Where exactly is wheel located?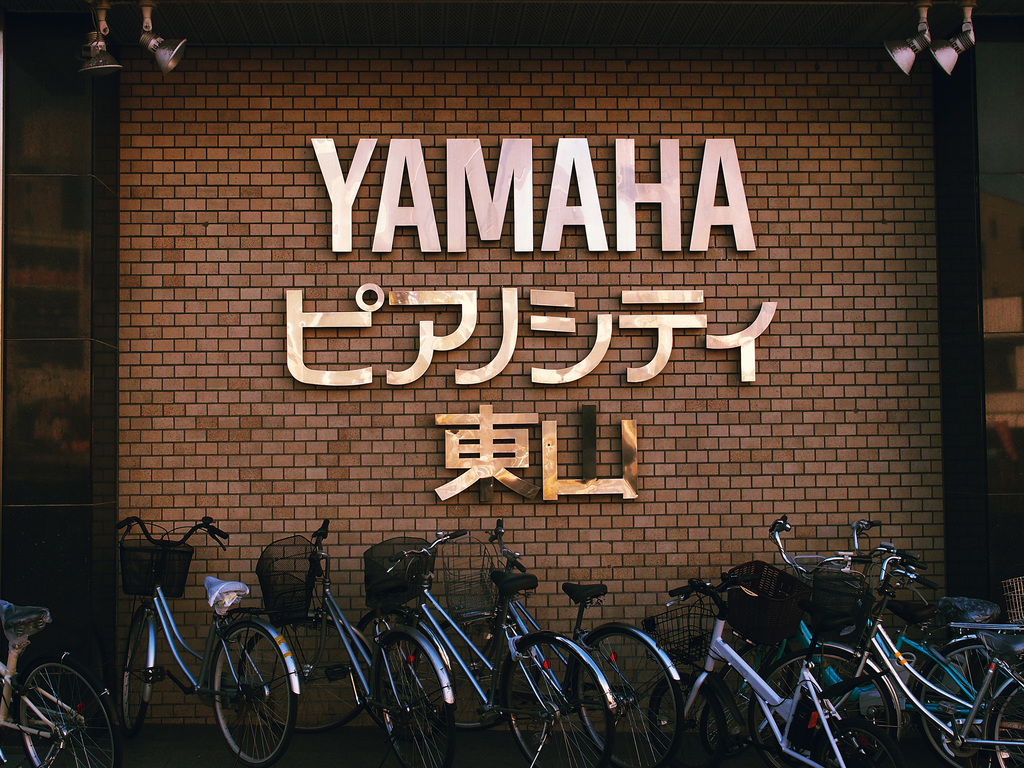
Its bounding box is <region>574, 631, 682, 767</region>.
